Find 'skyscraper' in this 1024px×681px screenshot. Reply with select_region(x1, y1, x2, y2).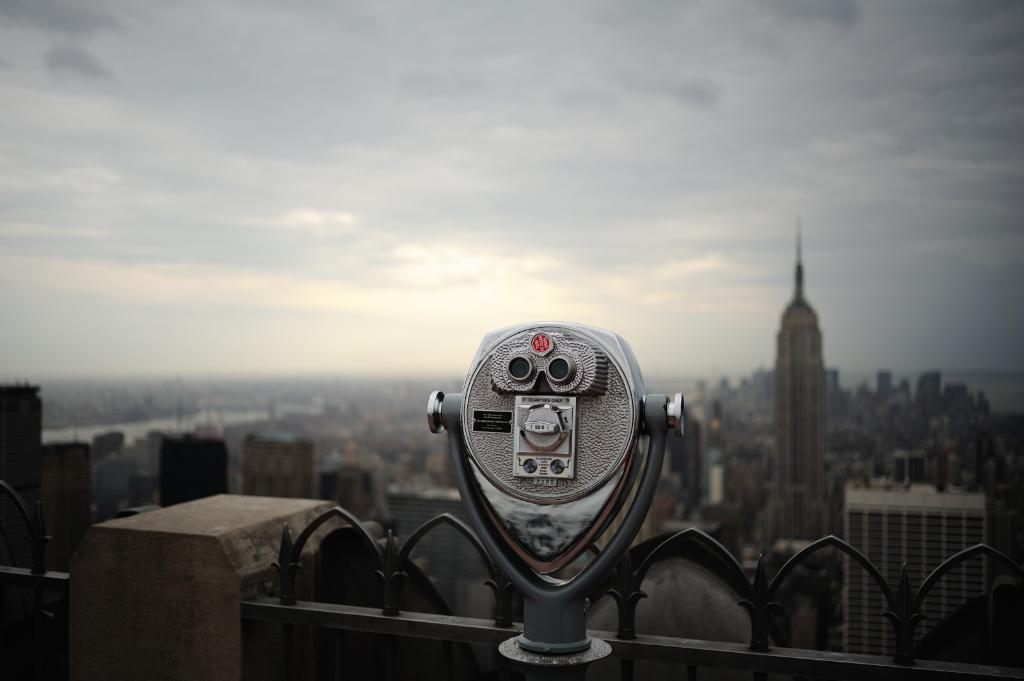
select_region(836, 479, 990, 652).
